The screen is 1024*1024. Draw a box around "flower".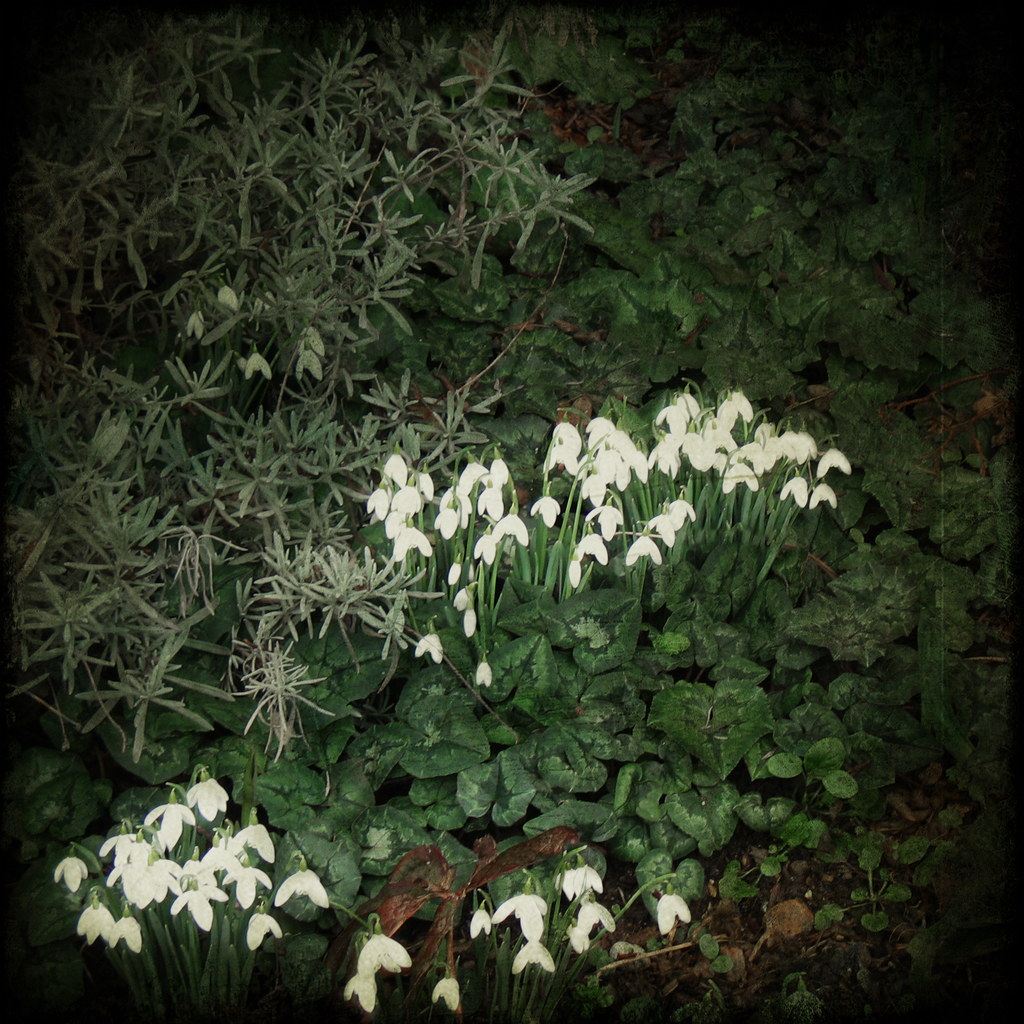
345 961 383 1017.
